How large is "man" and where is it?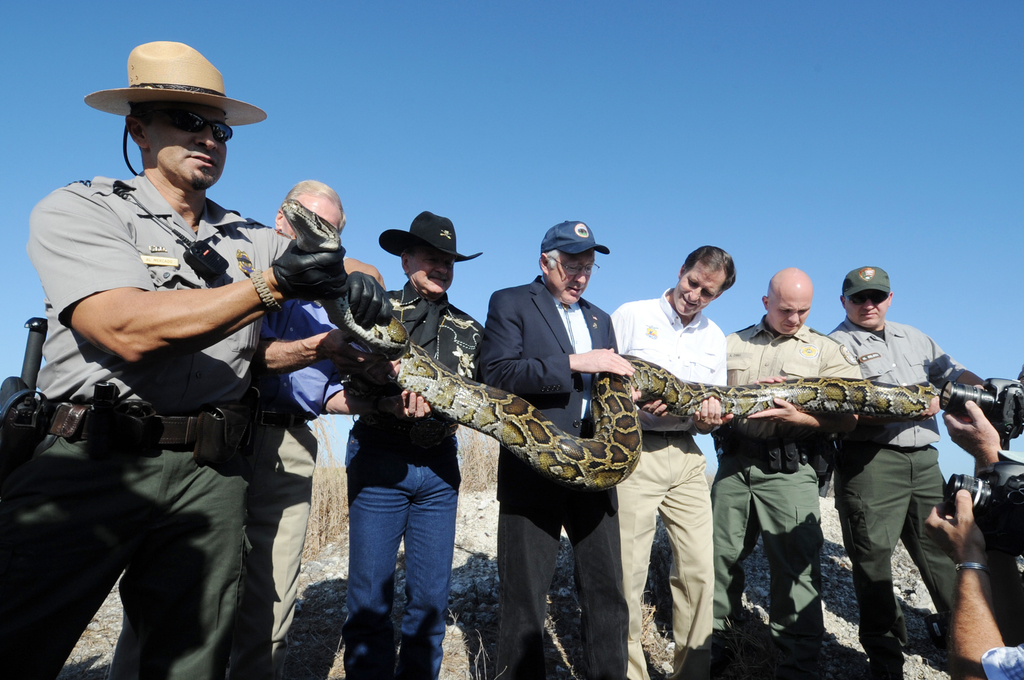
Bounding box: {"x1": 339, "y1": 213, "x2": 490, "y2": 679}.
